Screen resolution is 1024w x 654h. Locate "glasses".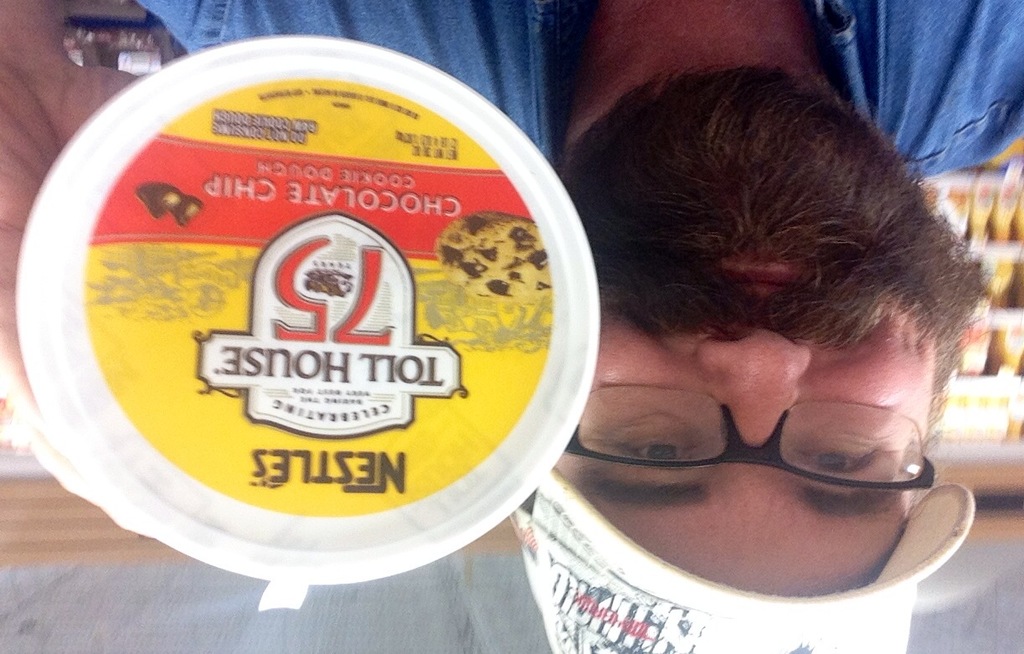
582 398 936 515.
